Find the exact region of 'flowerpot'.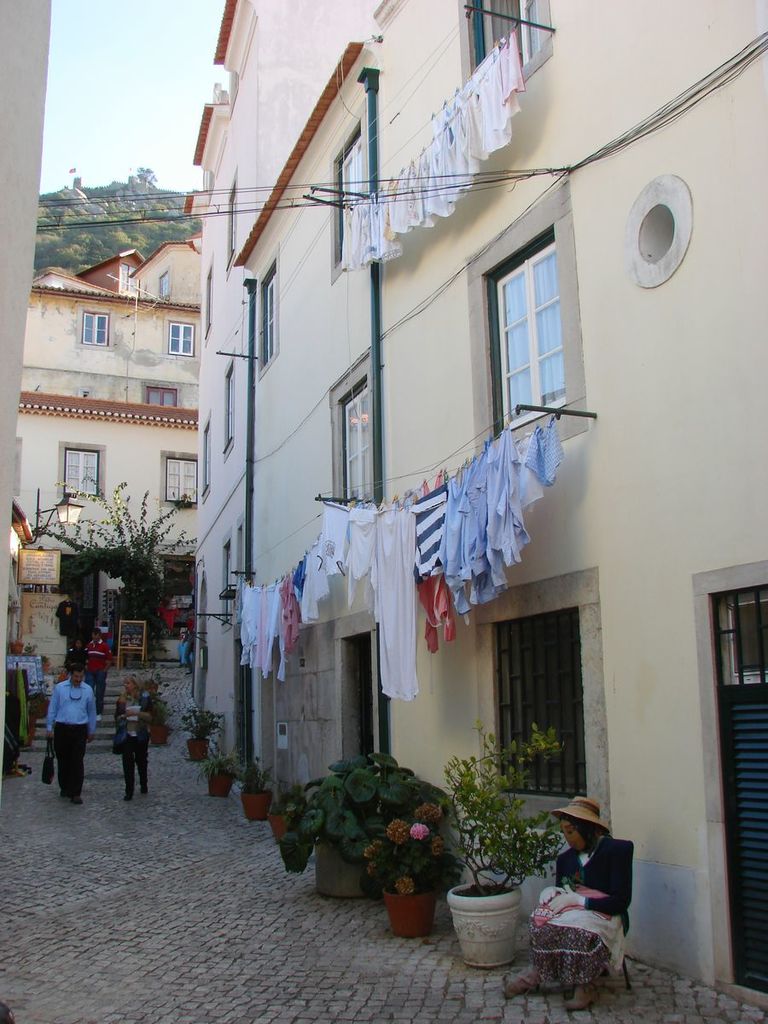
Exact region: 148, 724, 174, 748.
